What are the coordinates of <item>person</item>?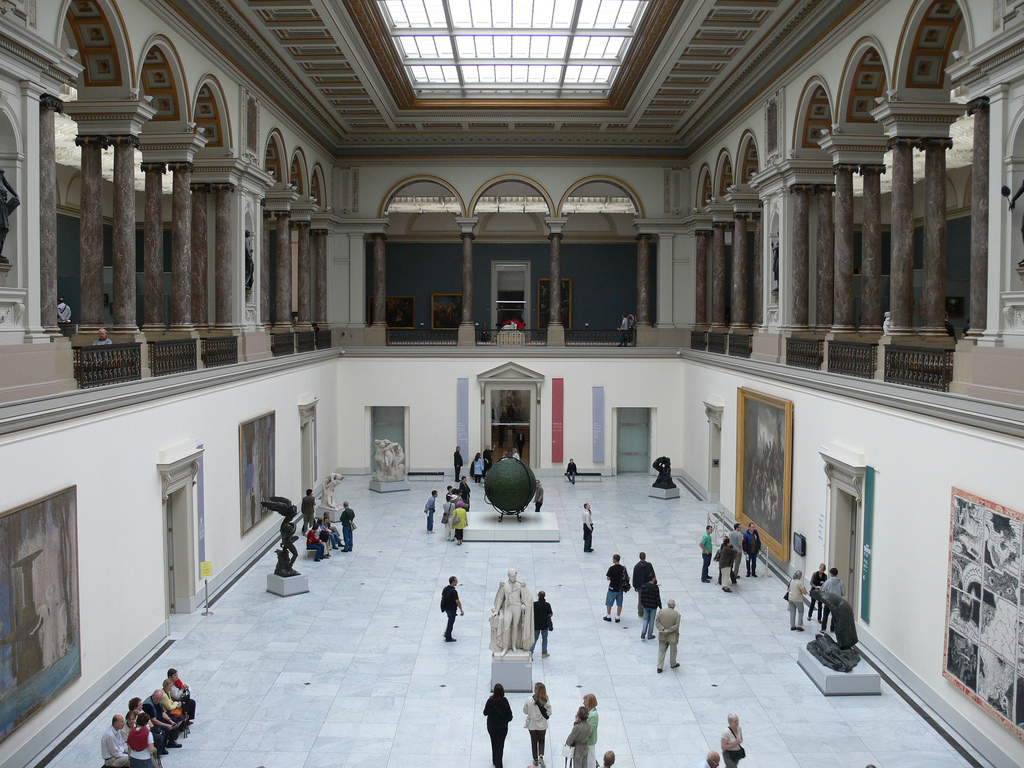
<bbox>714, 536, 734, 594</bbox>.
